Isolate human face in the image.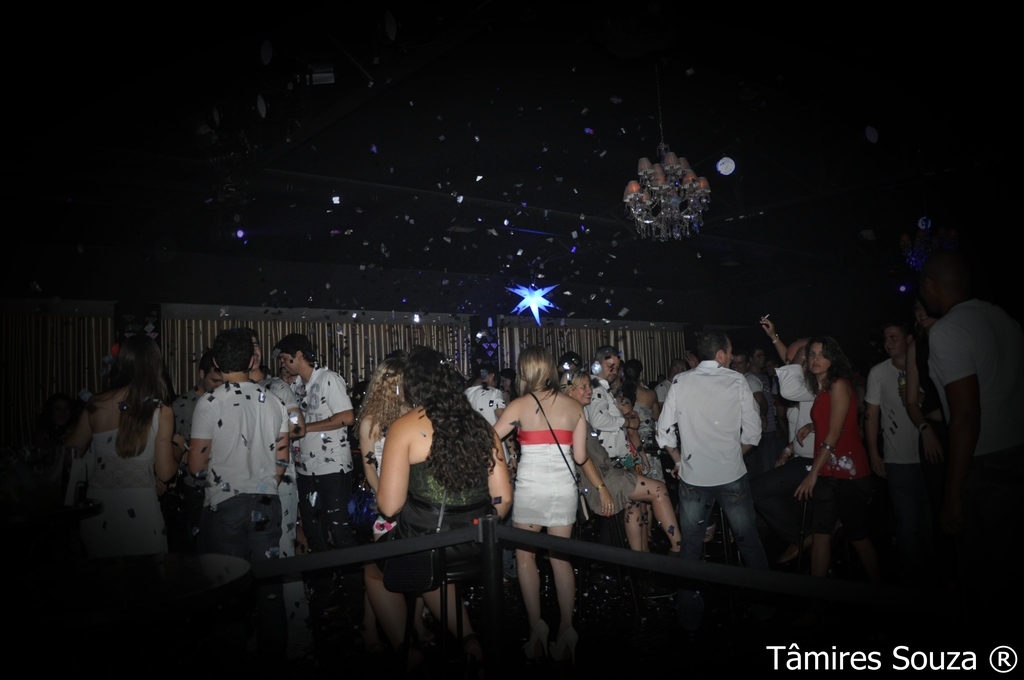
Isolated region: bbox(604, 359, 620, 382).
